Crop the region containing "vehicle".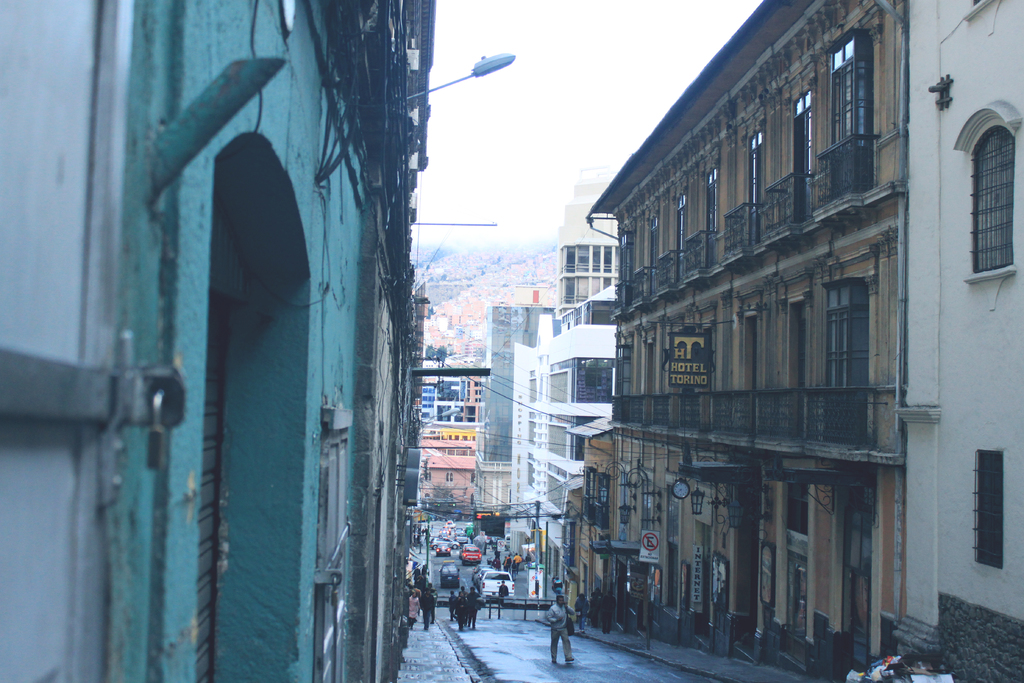
Crop region: detection(440, 562, 461, 591).
